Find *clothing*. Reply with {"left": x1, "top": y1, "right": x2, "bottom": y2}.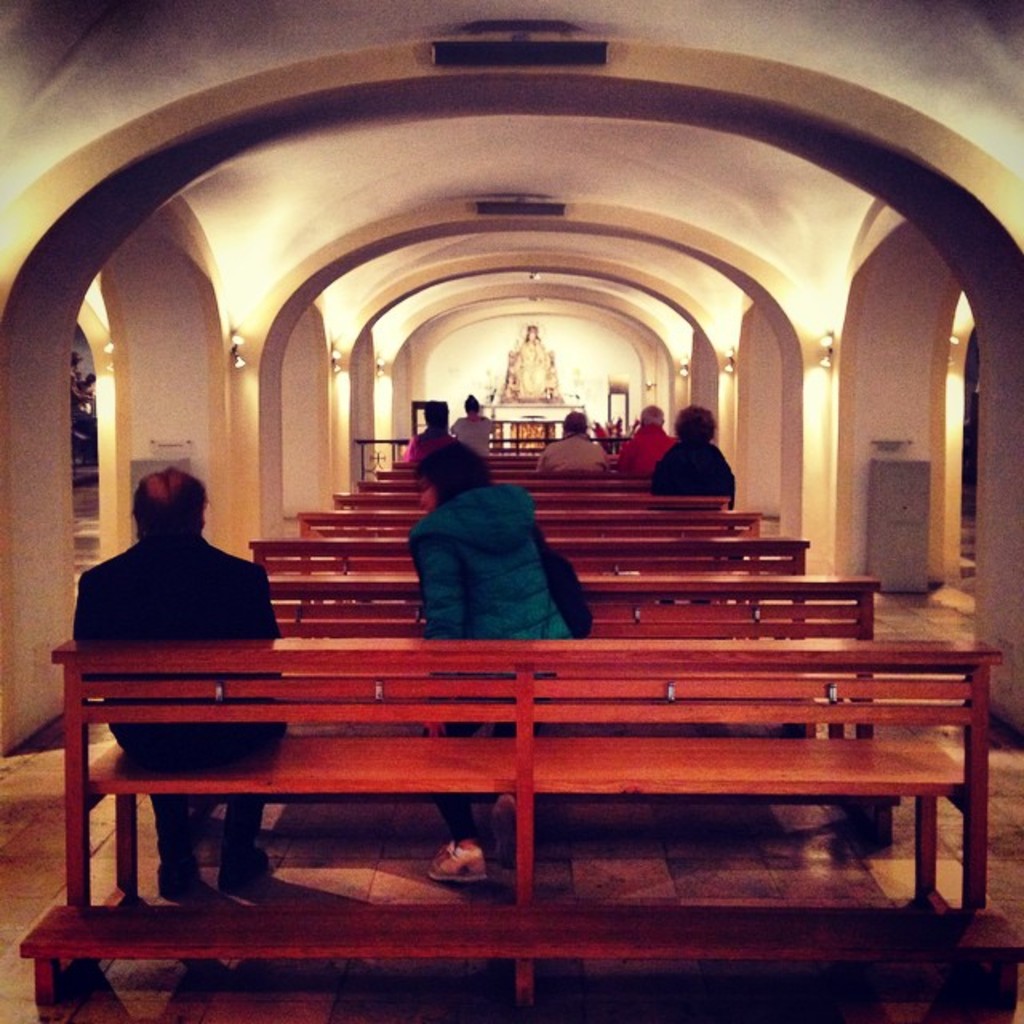
{"left": 536, "top": 434, "right": 618, "bottom": 480}.
